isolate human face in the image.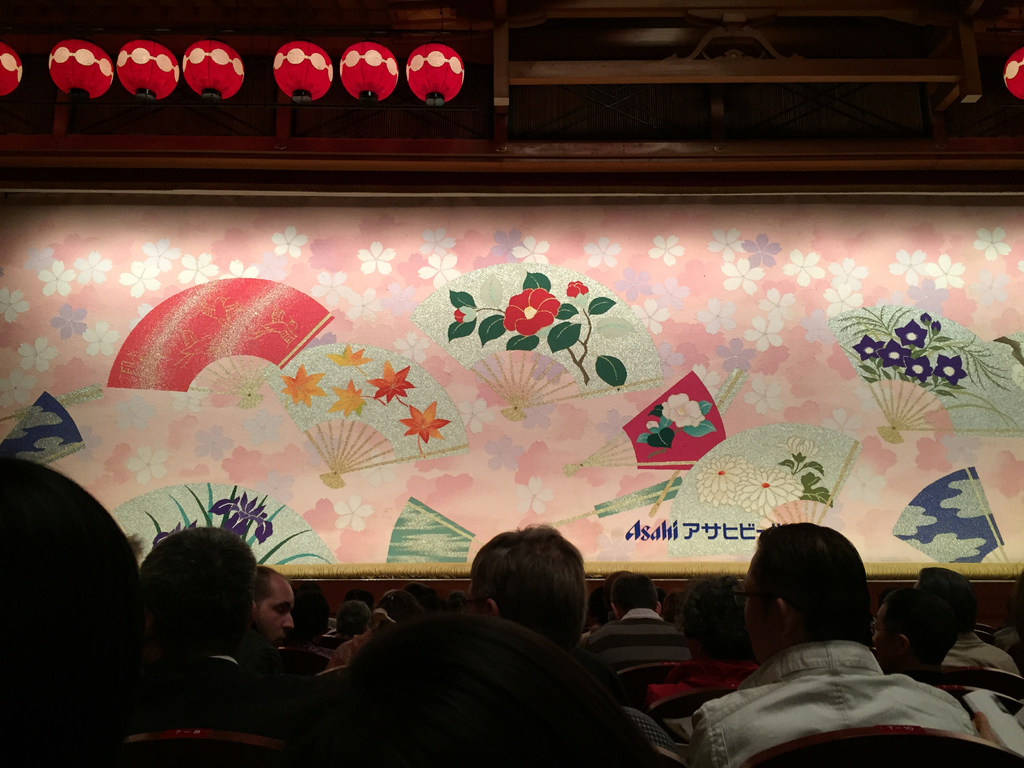
Isolated region: (871,599,890,657).
